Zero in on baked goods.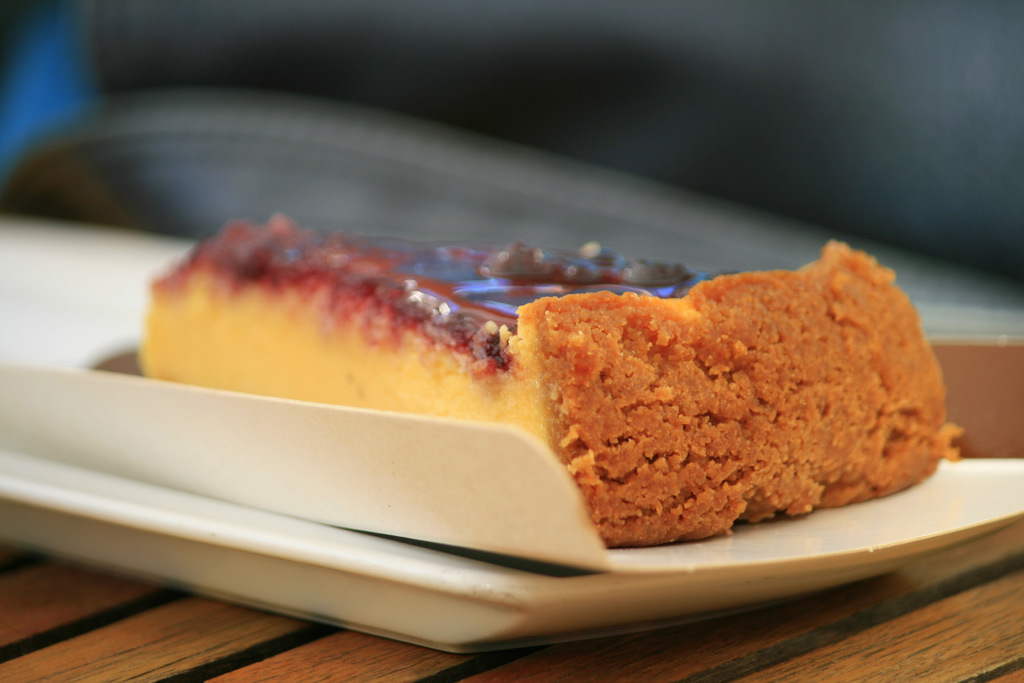
Zeroed in: {"x1": 135, "y1": 211, "x2": 968, "y2": 549}.
